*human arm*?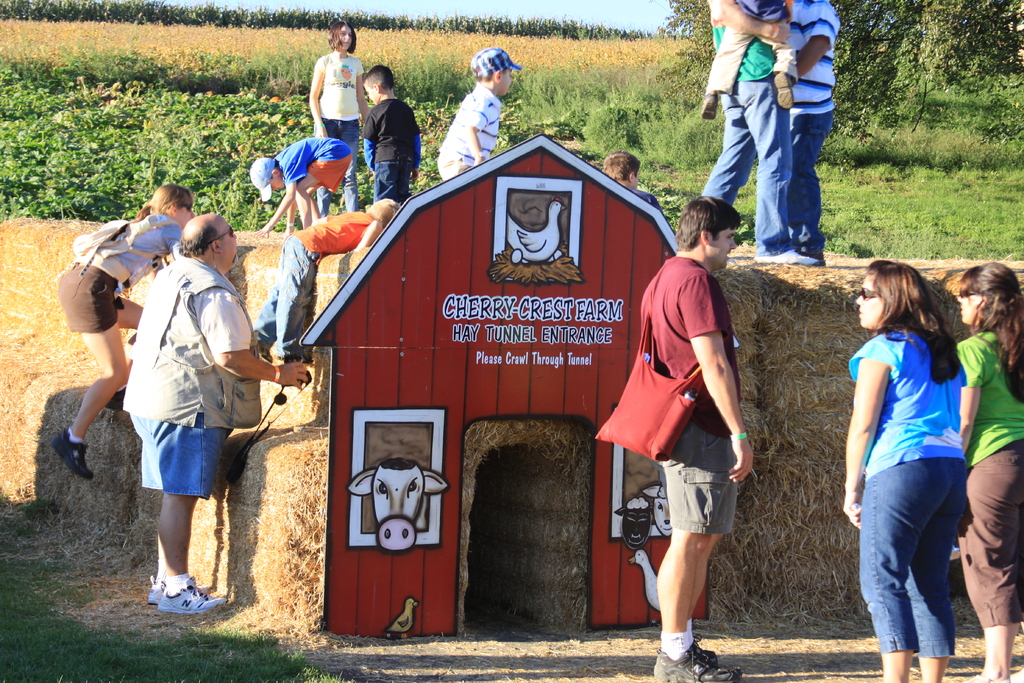
l=285, t=193, r=298, b=238
